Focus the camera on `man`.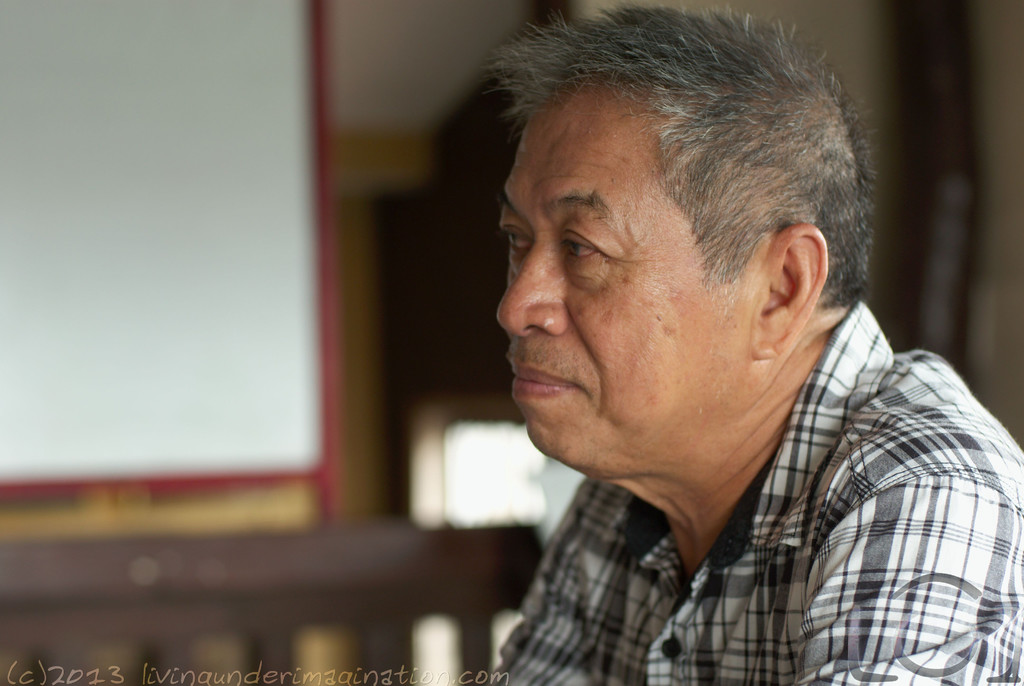
Focus region: bbox(476, 0, 1023, 685).
